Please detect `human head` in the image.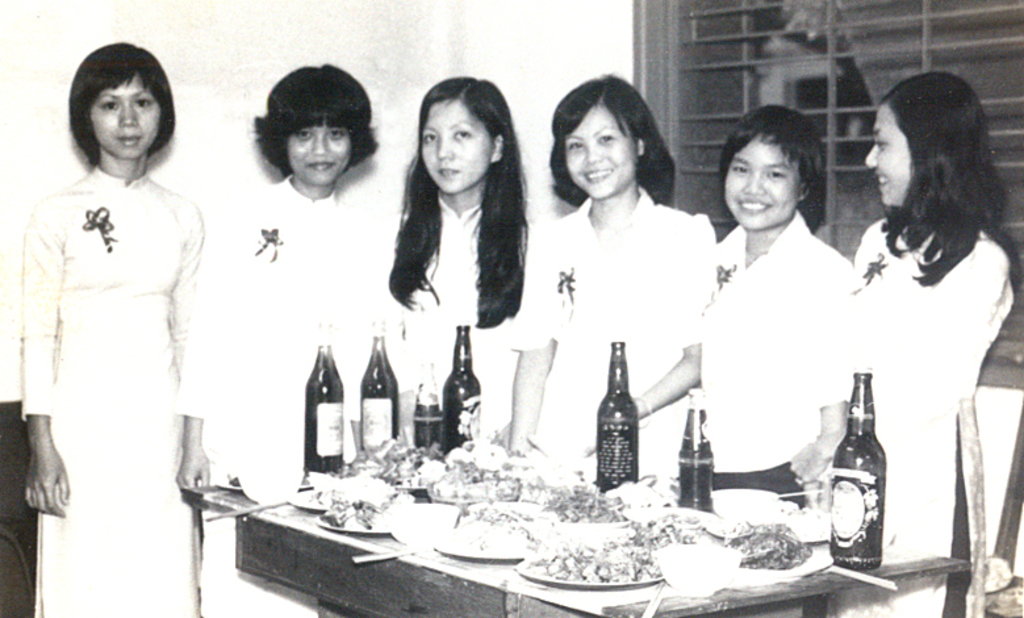
locate(59, 41, 172, 170).
